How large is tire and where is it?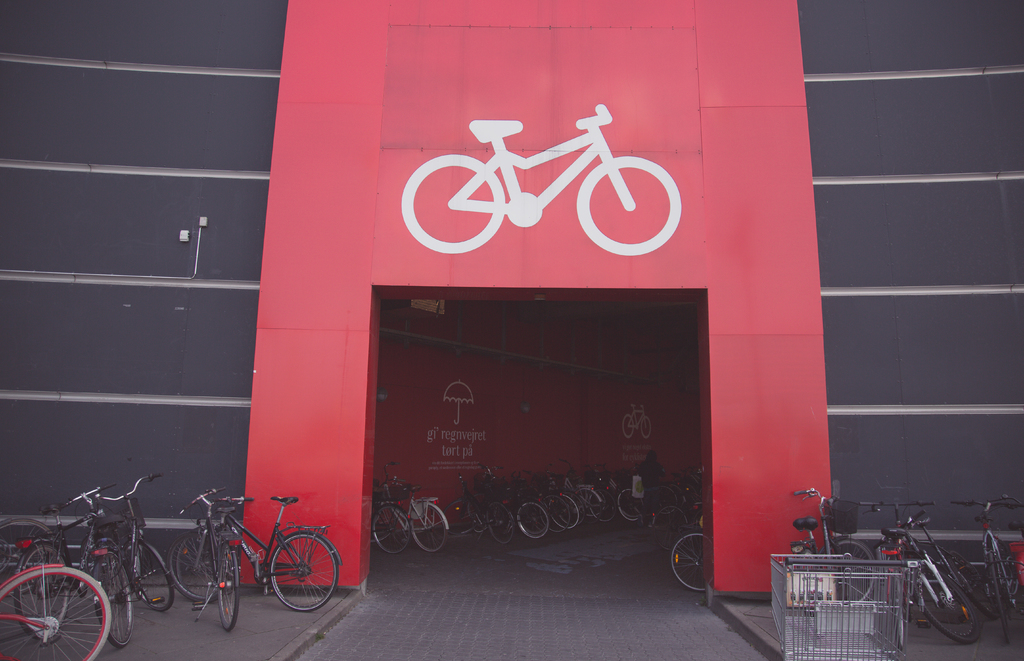
Bounding box: crop(514, 497, 549, 539).
